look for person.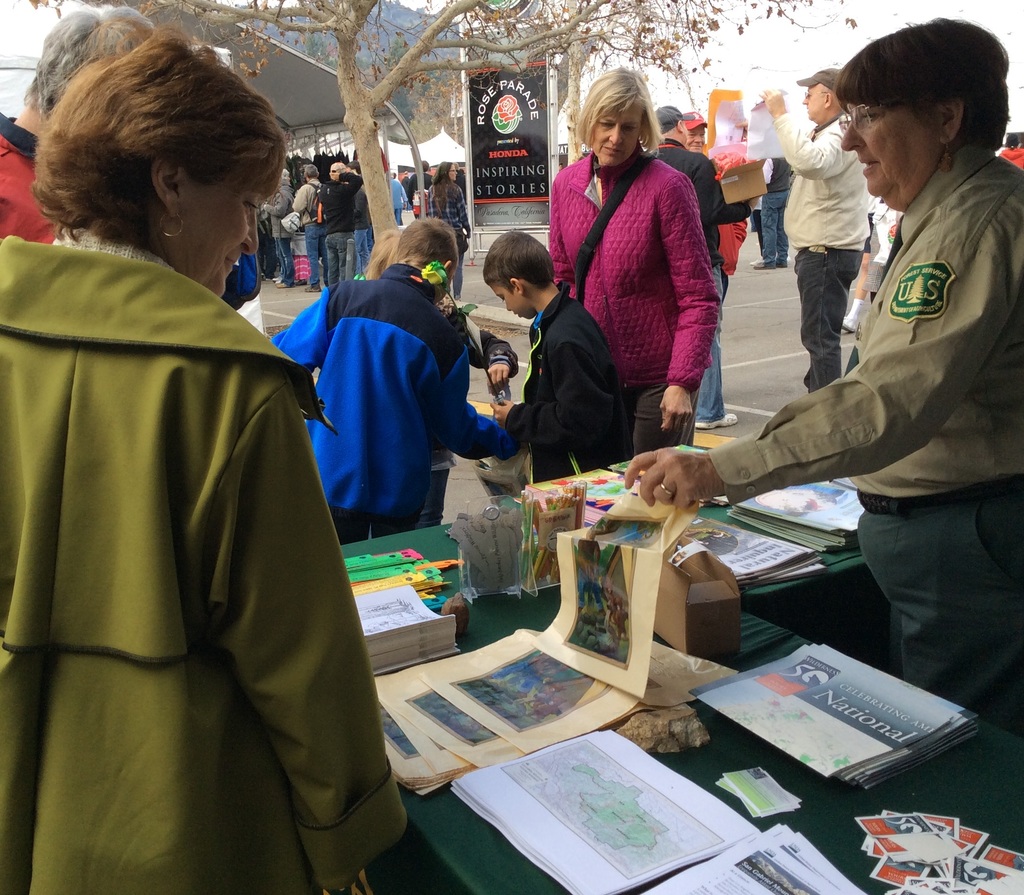
Found: select_region(0, 17, 410, 893).
